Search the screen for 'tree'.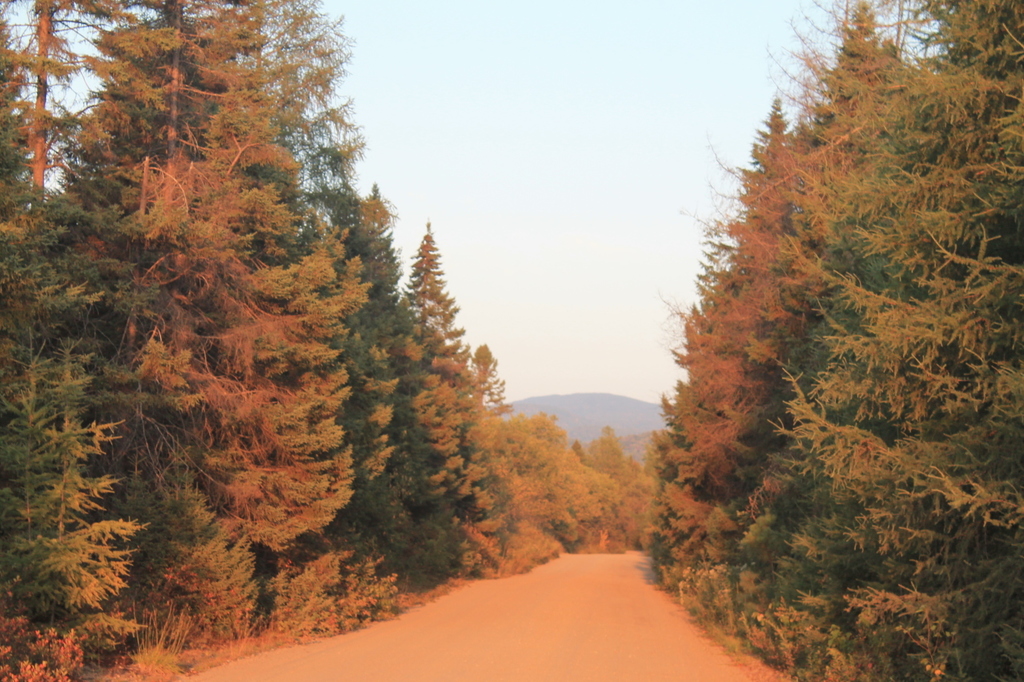
Found at [x1=65, y1=0, x2=336, y2=602].
